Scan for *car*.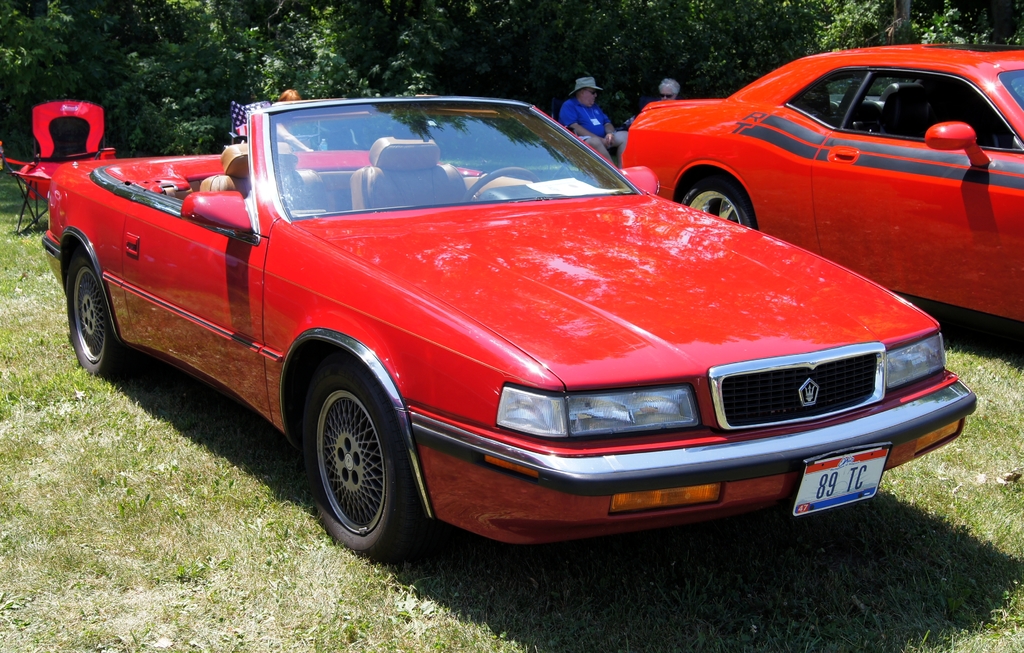
Scan result: 619 40 1023 326.
